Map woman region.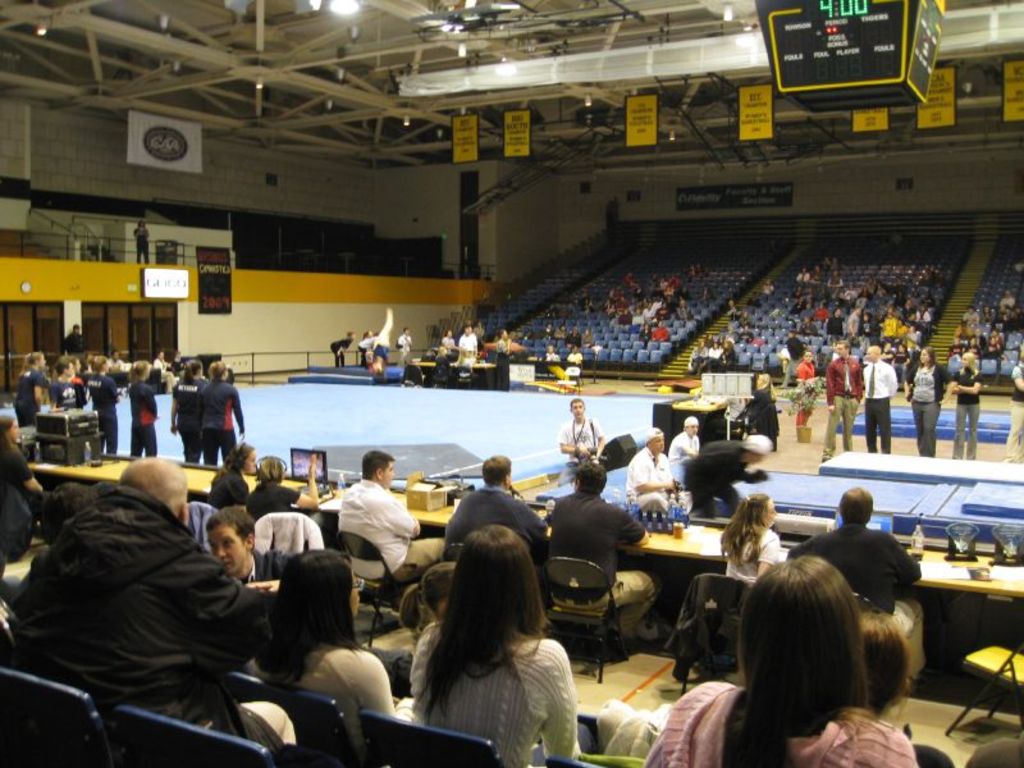
Mapped to [x1=83, y1=355, x2=118, y2=453].
